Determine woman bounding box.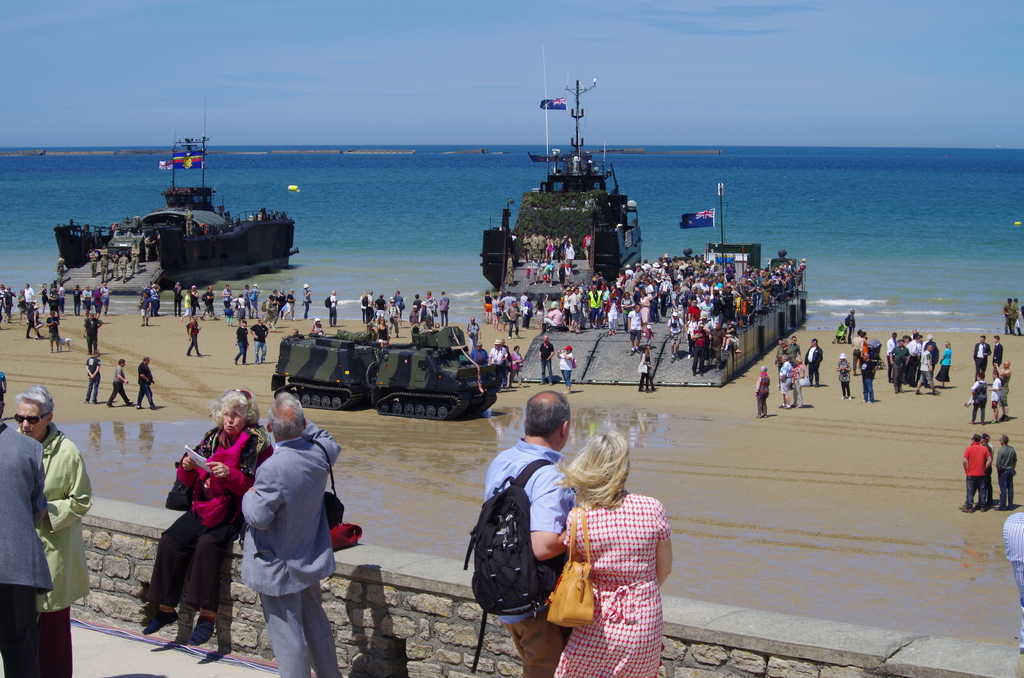
Determined: <region>151, 386, 249, 639</region>.
